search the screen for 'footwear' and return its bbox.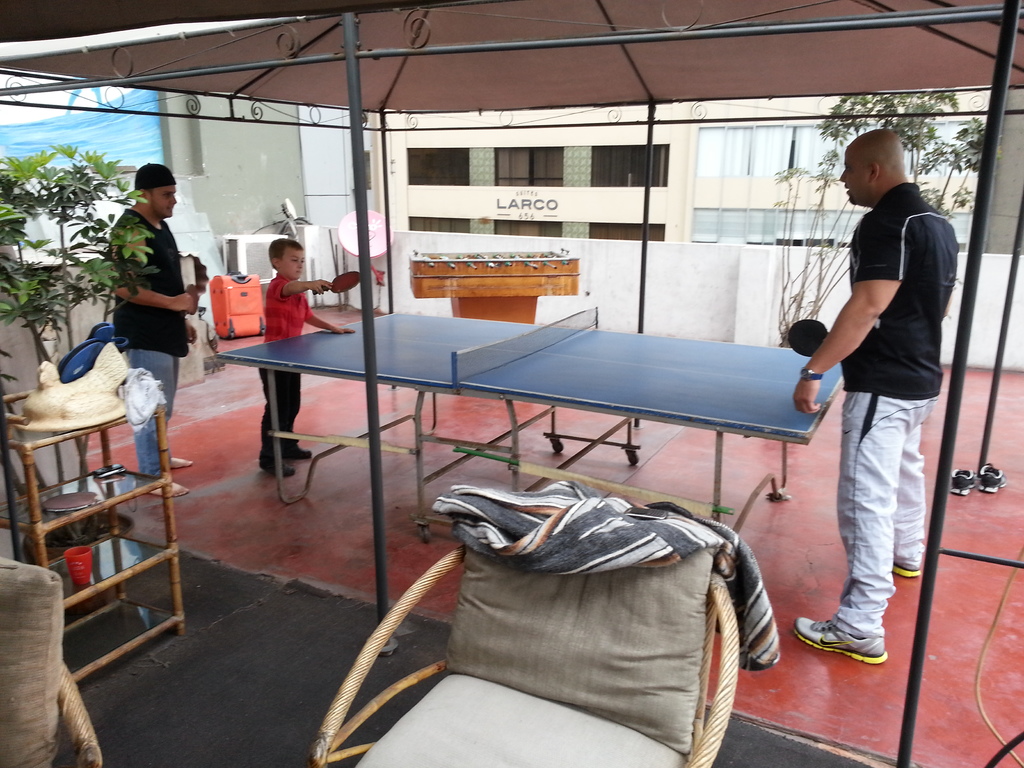
Found: 792/615/891/667.
